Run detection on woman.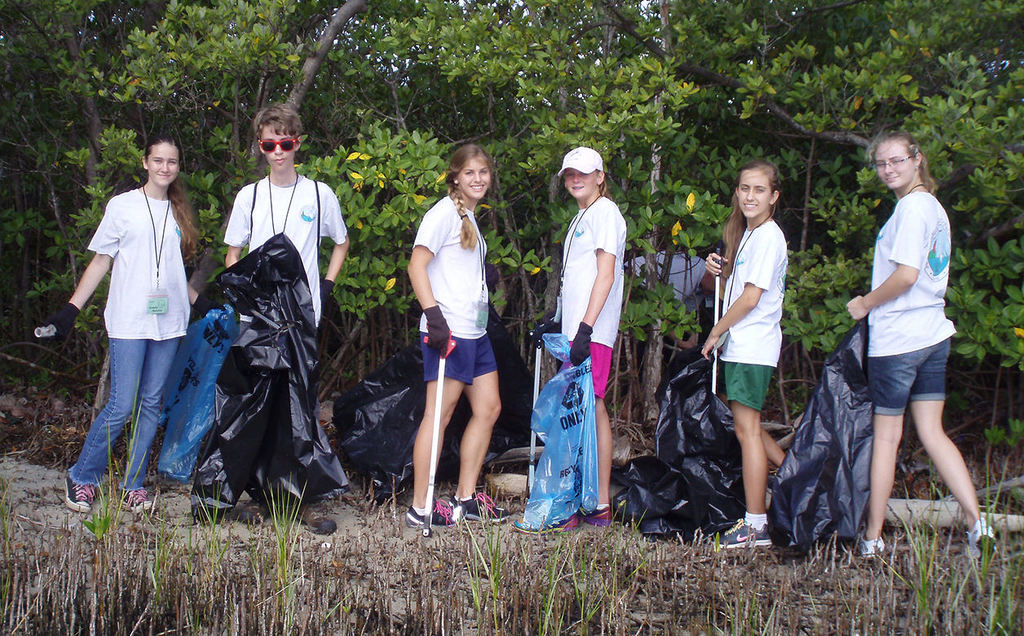
Result: rect(698, 161, 792, 553).
